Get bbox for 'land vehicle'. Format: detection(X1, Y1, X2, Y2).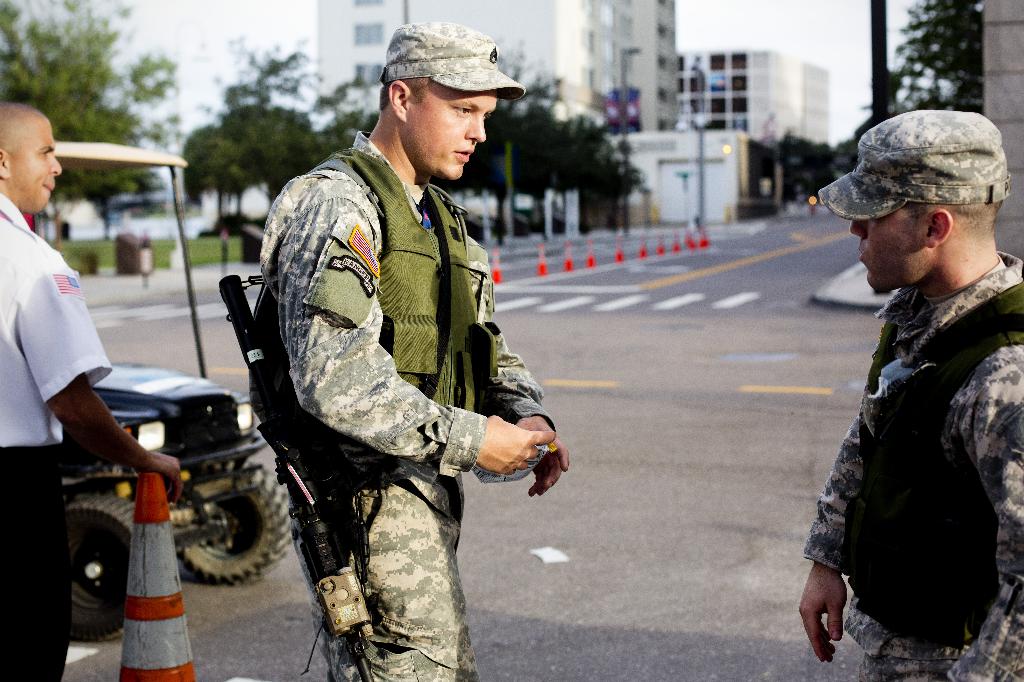
detection(47, 376, 299, 646).
